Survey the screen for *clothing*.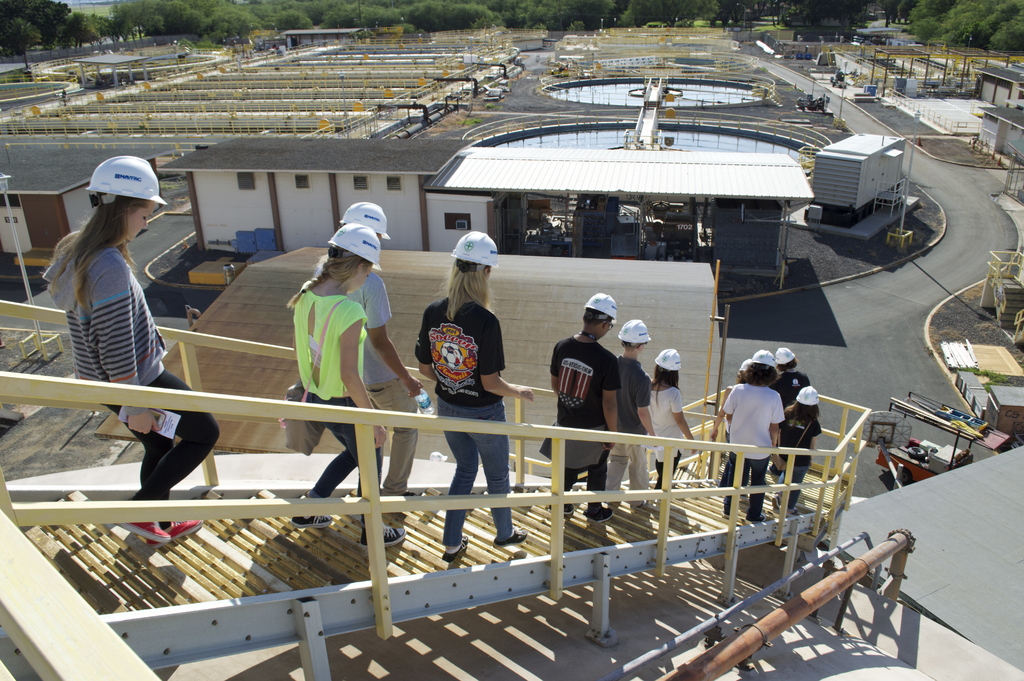
Survey found: 342/261/415/515.
